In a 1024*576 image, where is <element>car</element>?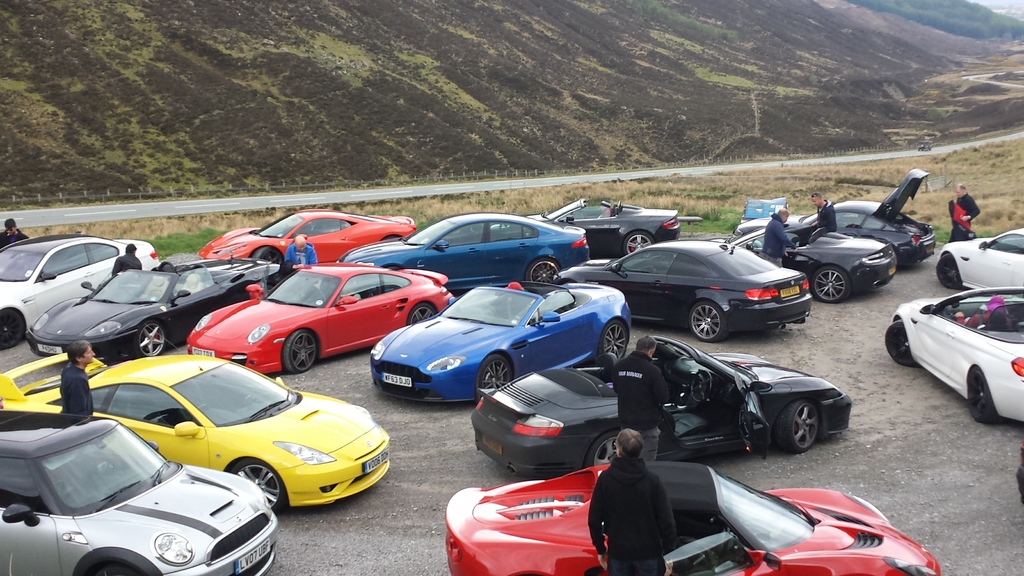
bbox=(0, 324, 391, 514).
